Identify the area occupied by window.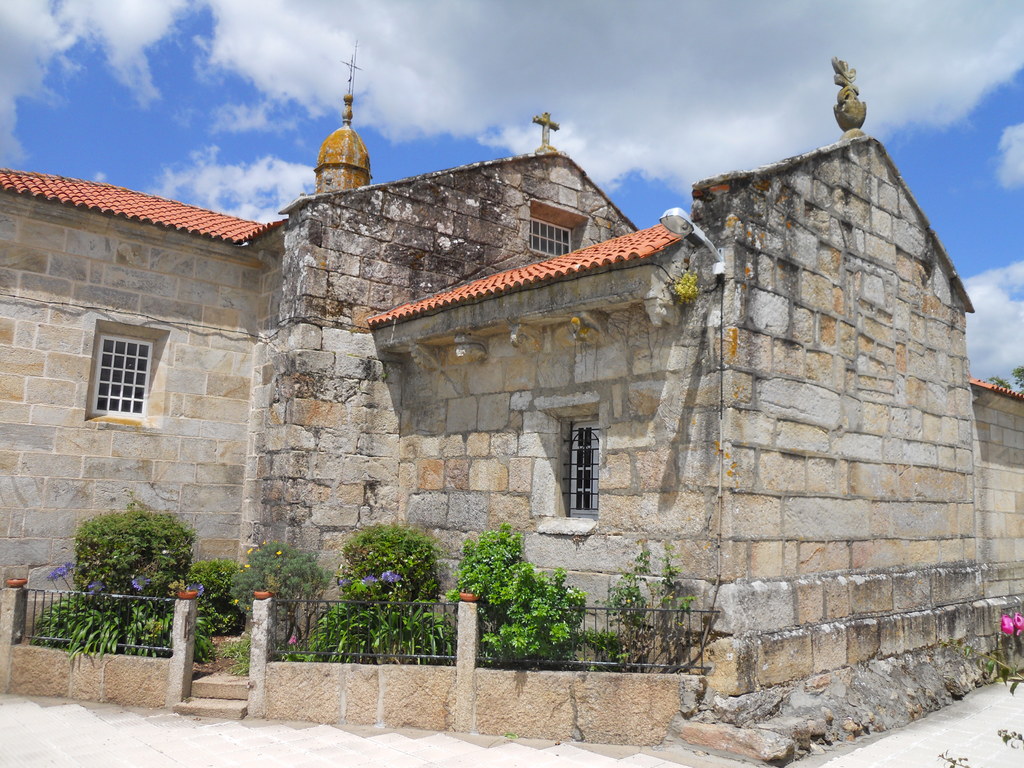
Area: <region>95, 327, 164, 431</region>.
